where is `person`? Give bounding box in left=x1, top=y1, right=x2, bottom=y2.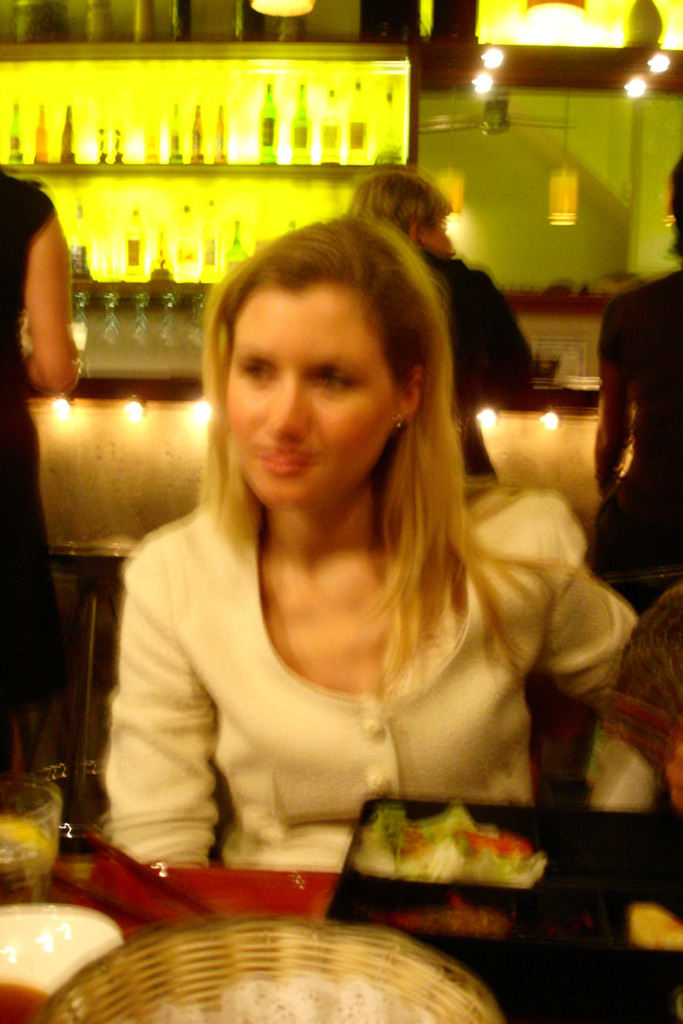
left=345, top=165, right=532, bottom=487.
